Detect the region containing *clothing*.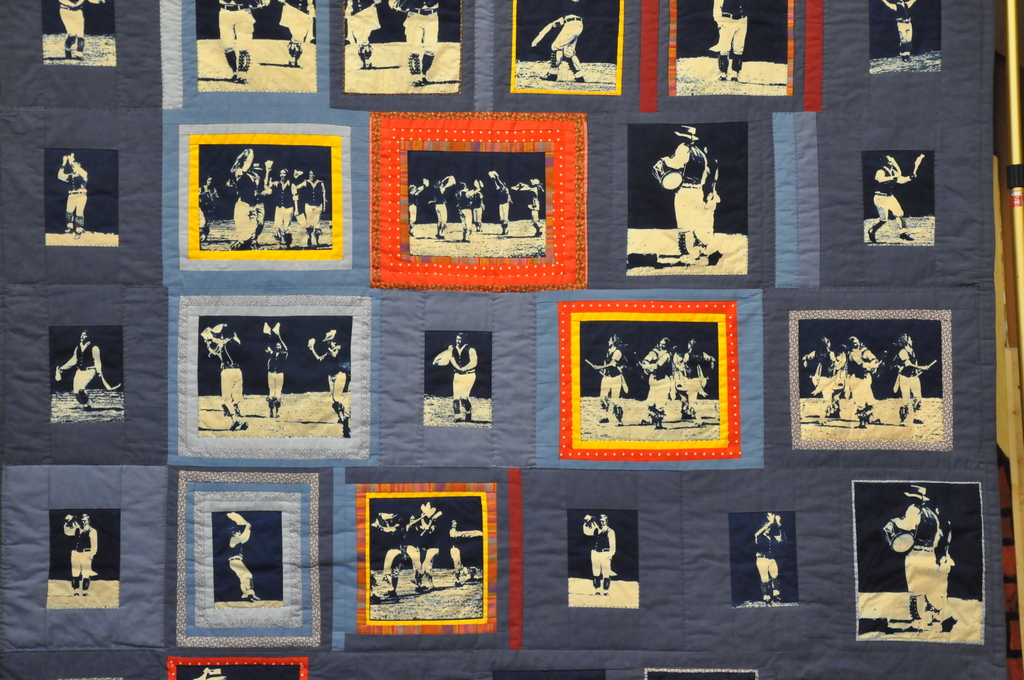
select_region(218, 0, 250, 53).
